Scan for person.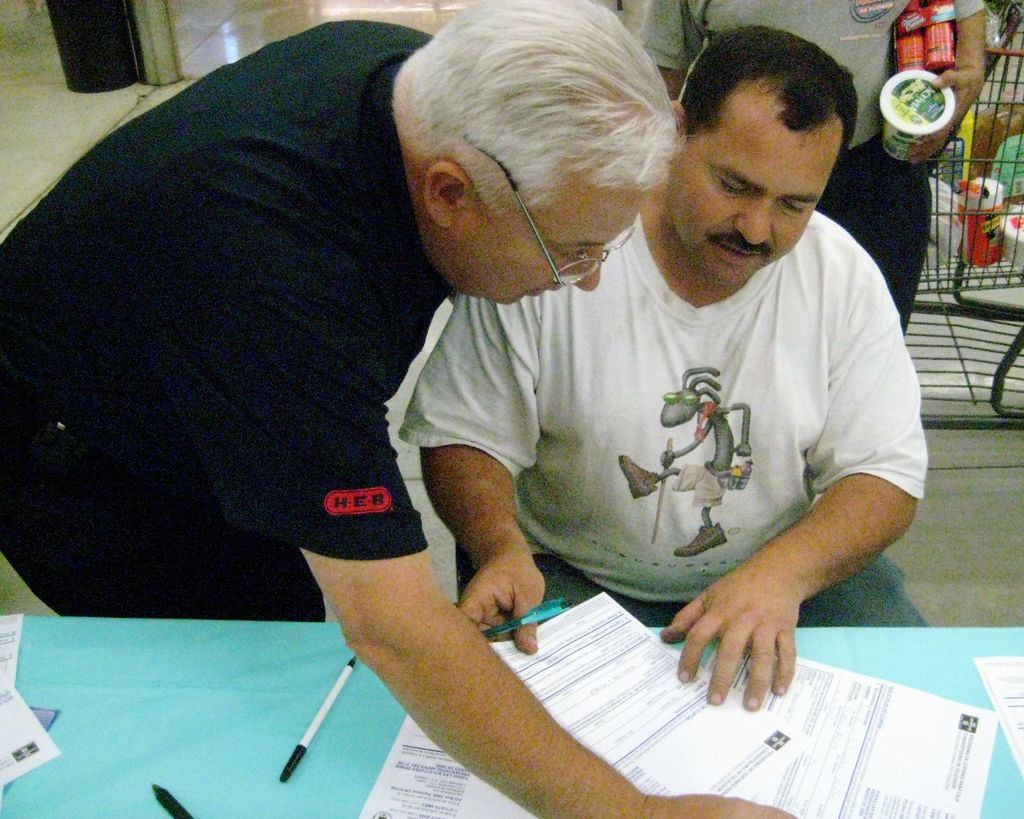
Scan result: 633/1/986/341.
